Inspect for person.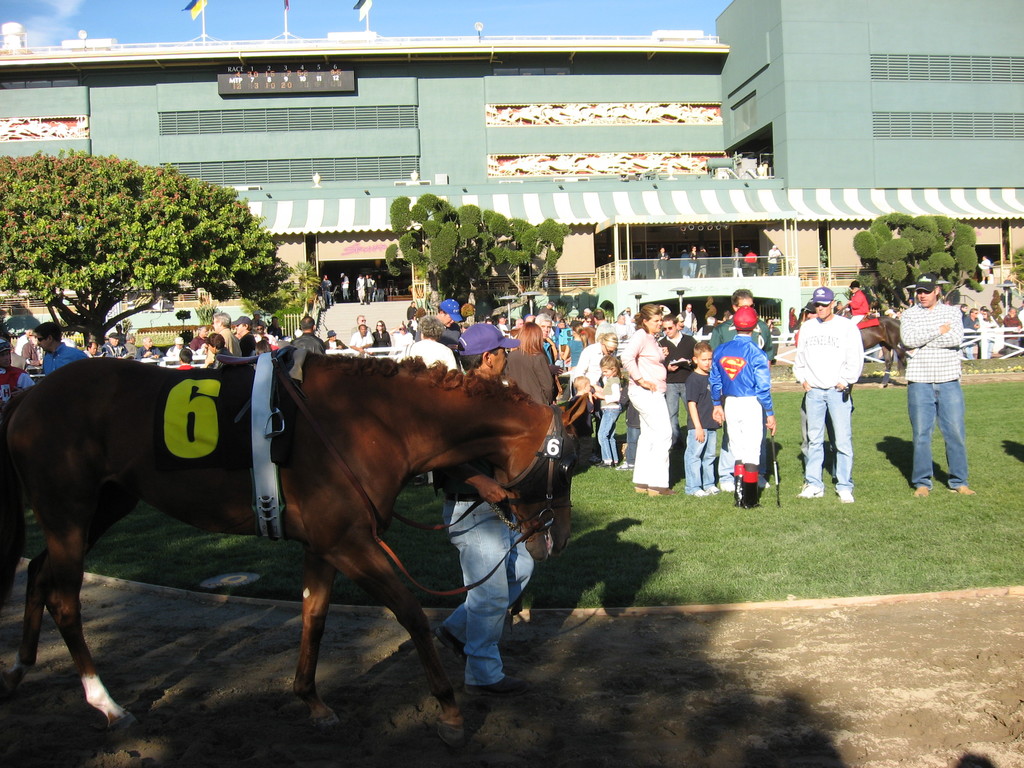
Inspection: bbox=(0, 339, 45, 408).
